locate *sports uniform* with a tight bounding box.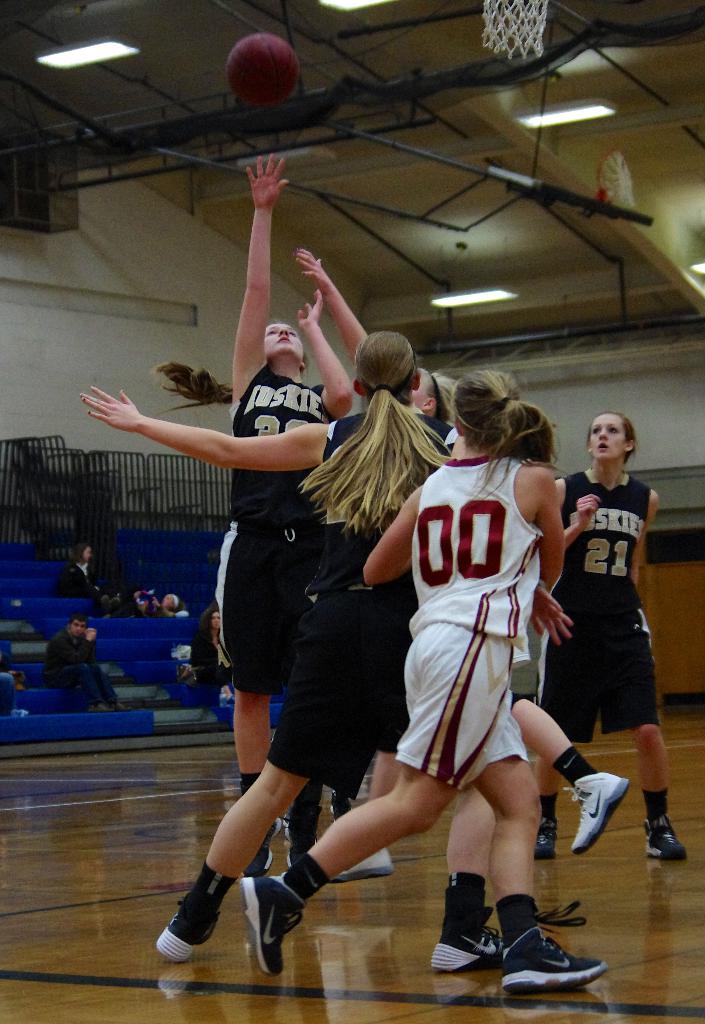
bbox(314, 384, 431, 891).
